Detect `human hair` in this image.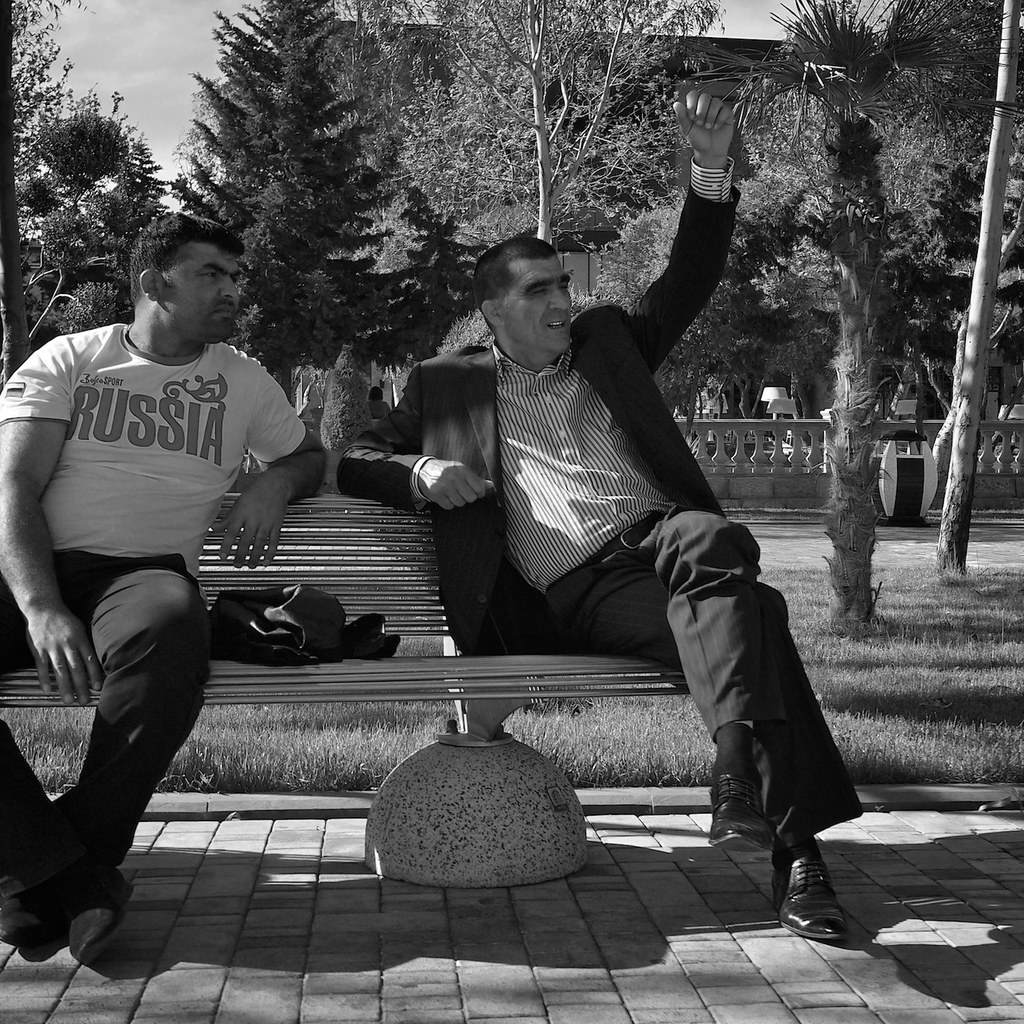
Detection: <region>473, 234, 559, 334</region>.
